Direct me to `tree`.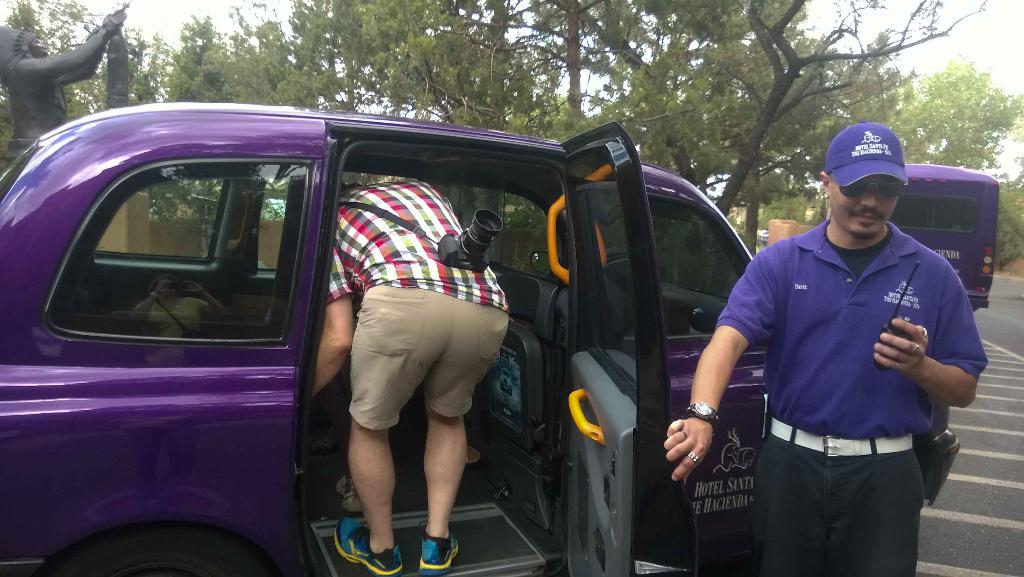
Direction: <box>296,0,780,197</box>.
